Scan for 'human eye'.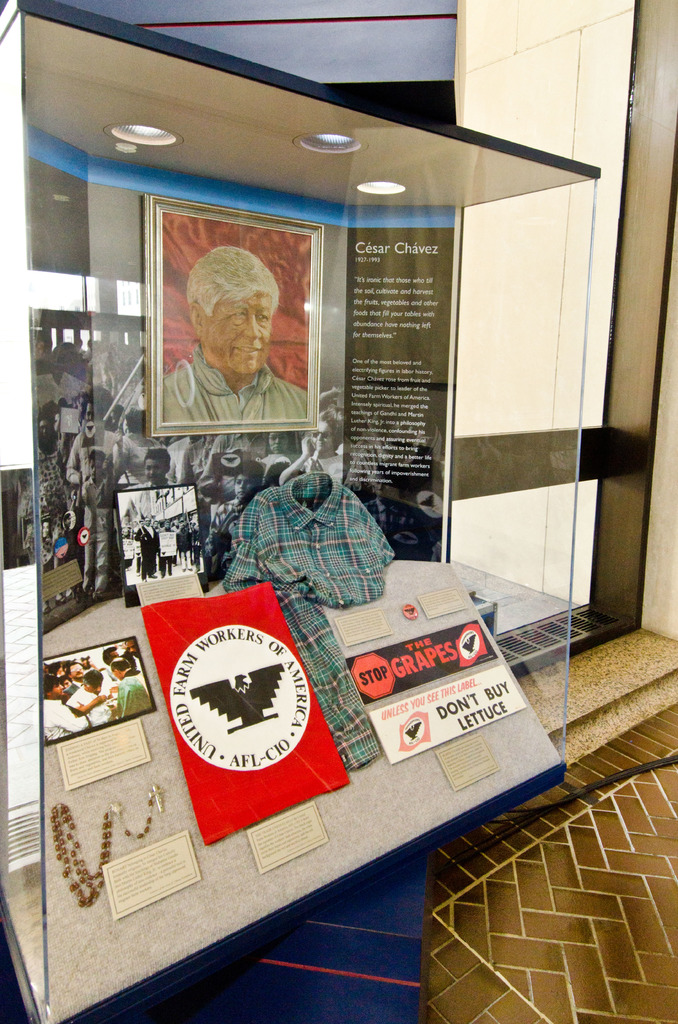
Scan result: left=230, top=305, right=249, bottom=318.
